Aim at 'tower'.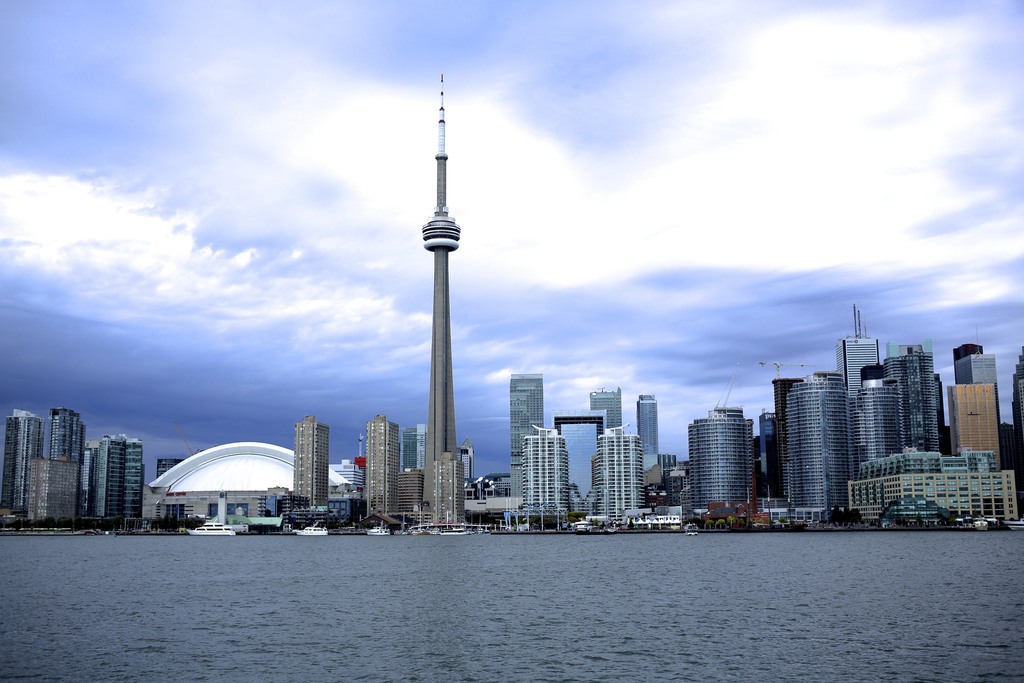
Aimed at [637,398,664,474].
